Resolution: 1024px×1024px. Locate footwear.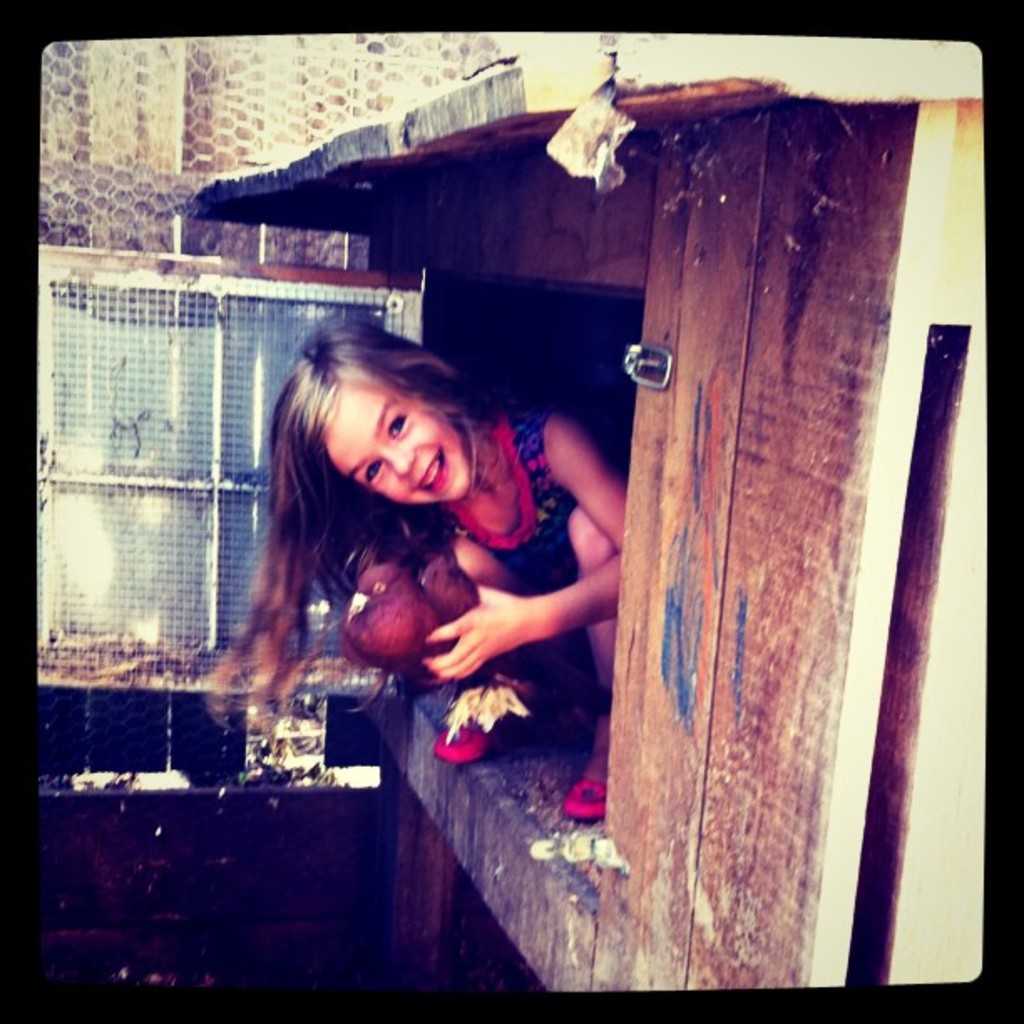
433 704 502 766.
